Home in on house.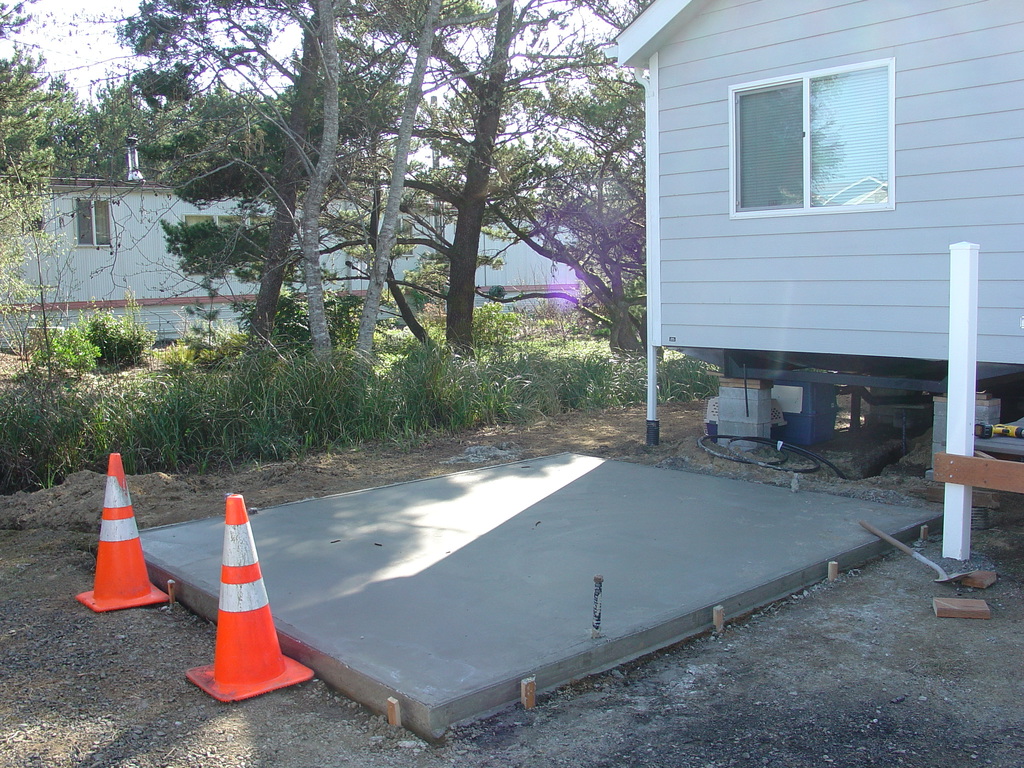
Homed in at 0/111/592/371.
